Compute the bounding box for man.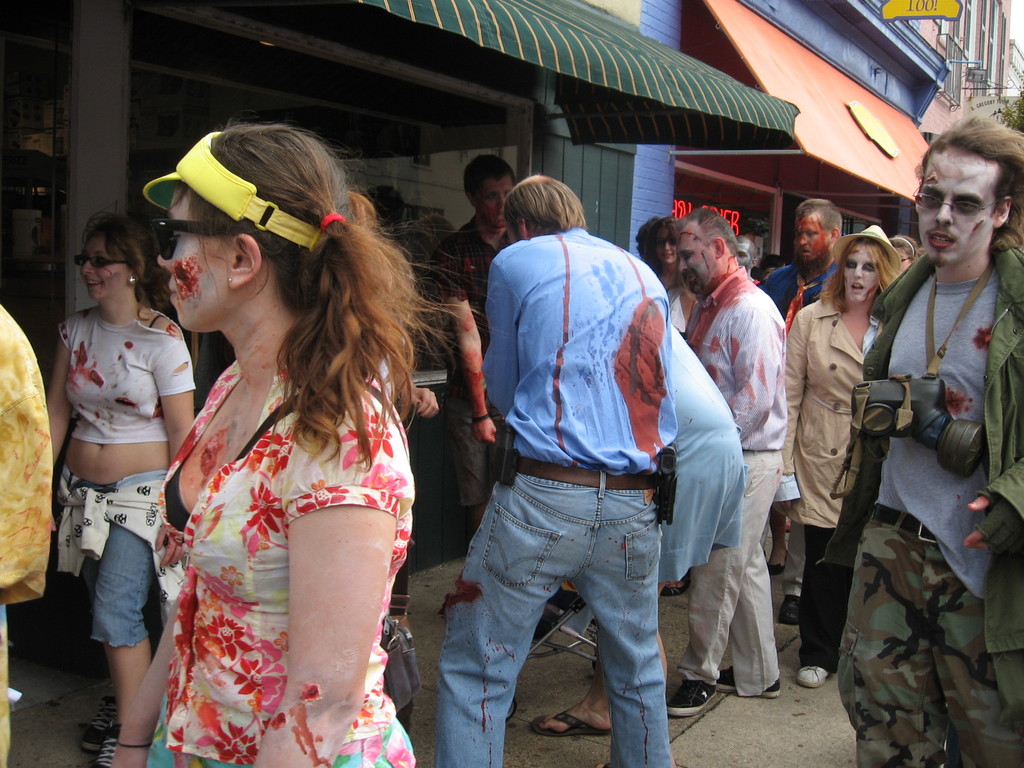
[752, 200, 844, 628].
